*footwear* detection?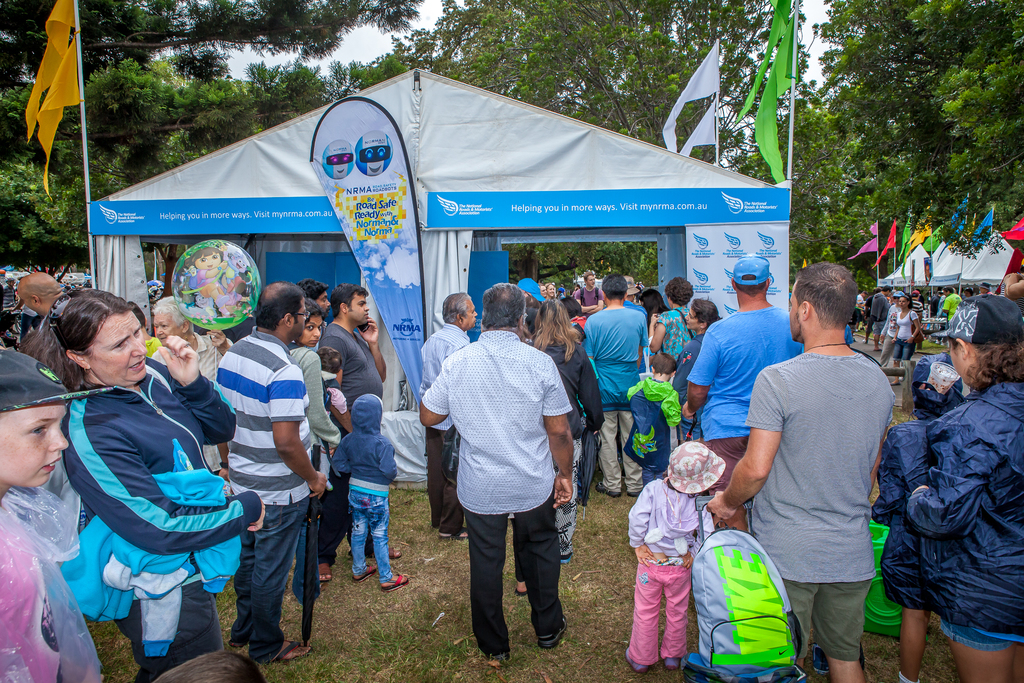
{"x1": 873, "y1": 346, "x2": 886, "y2": 352}
